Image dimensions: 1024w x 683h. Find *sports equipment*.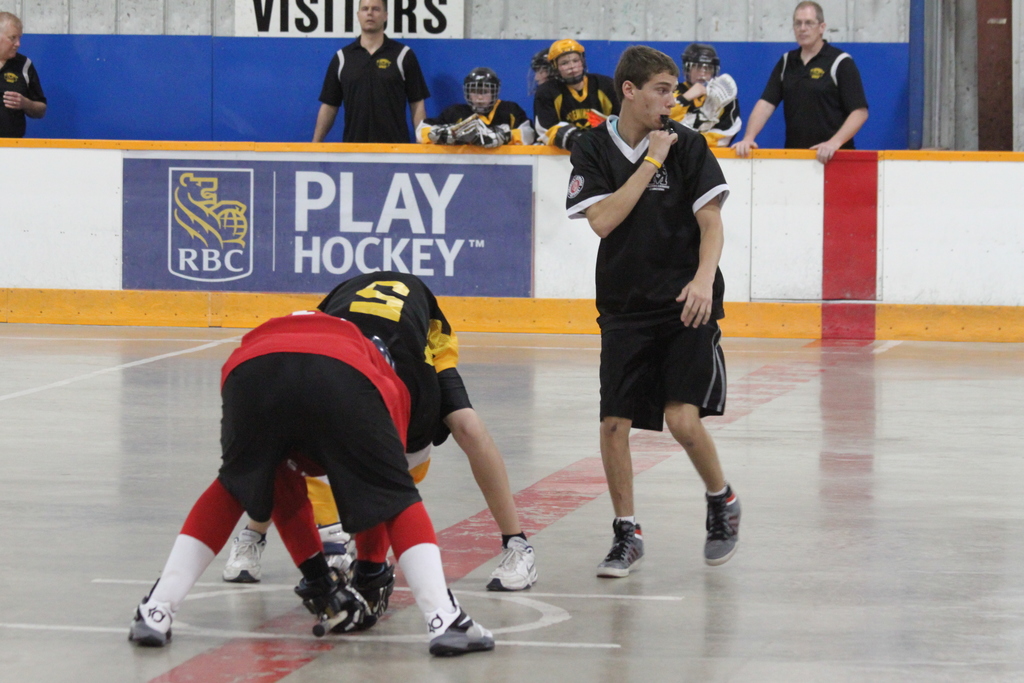
select_region(316, 610, 348, 634).
